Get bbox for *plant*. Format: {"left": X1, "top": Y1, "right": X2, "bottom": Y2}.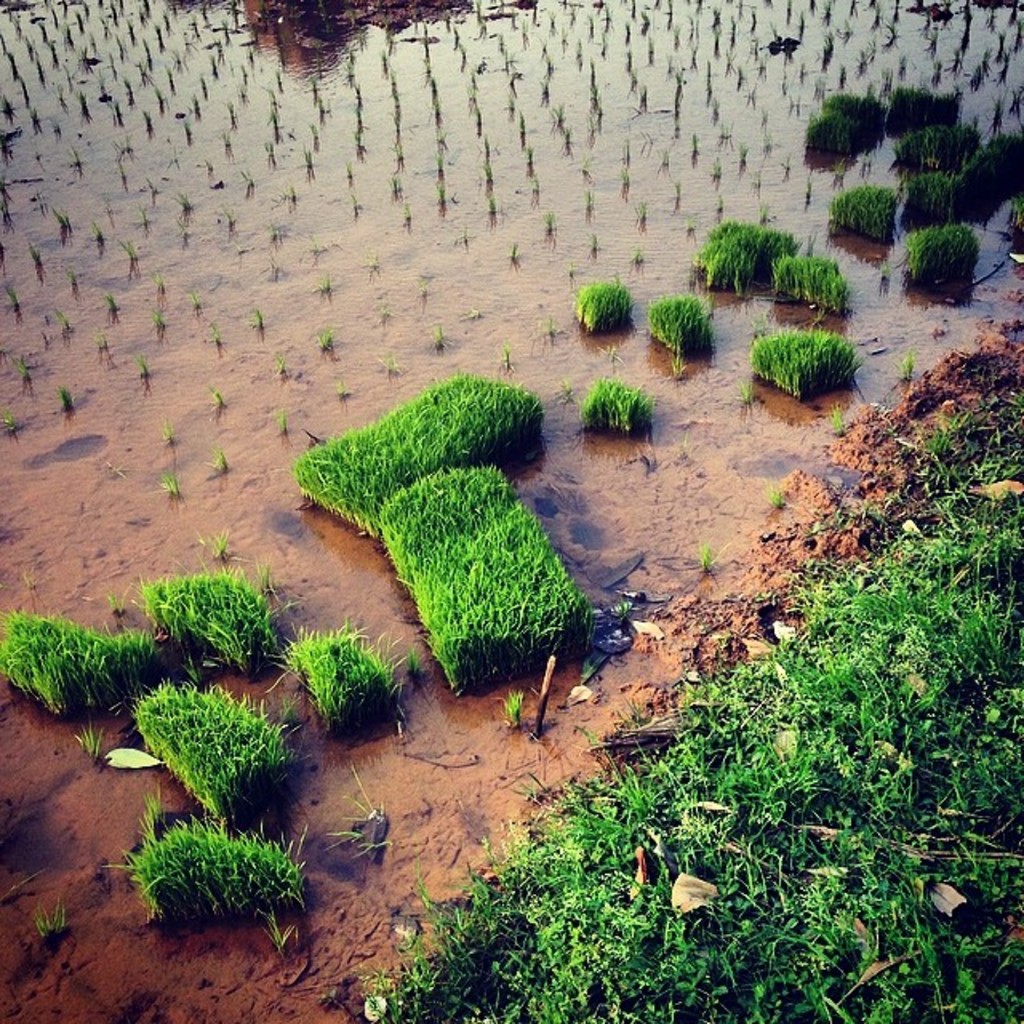
{"left": 0, "top": 0, "right": 1022, "bottom": 643}.
